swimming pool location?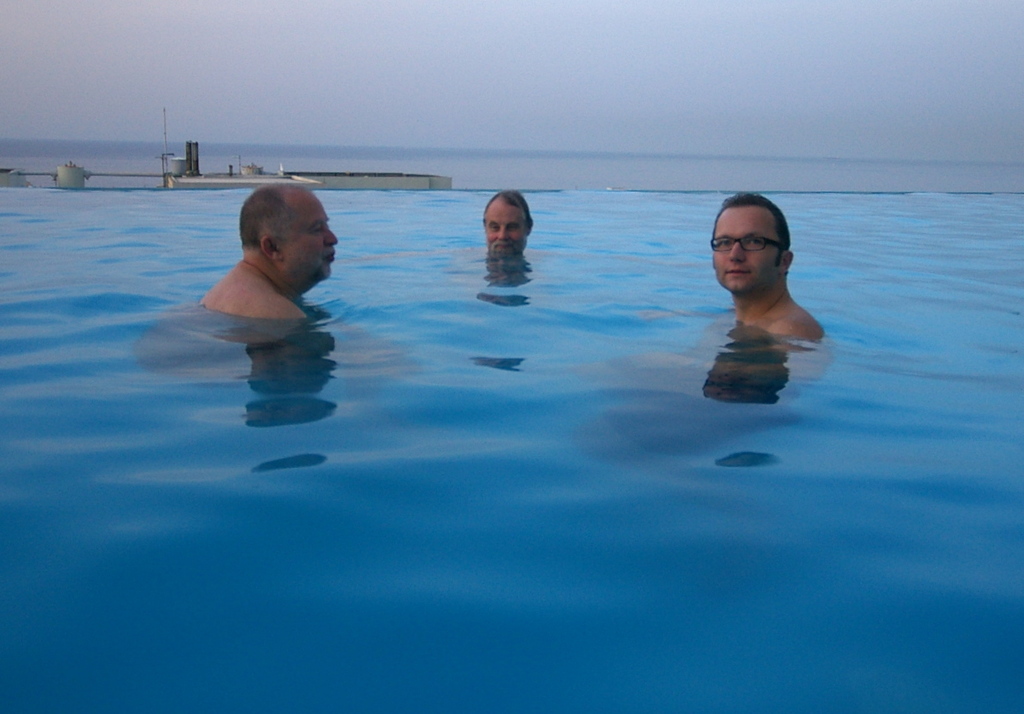
select_region(0, 107, 1023, 657)
